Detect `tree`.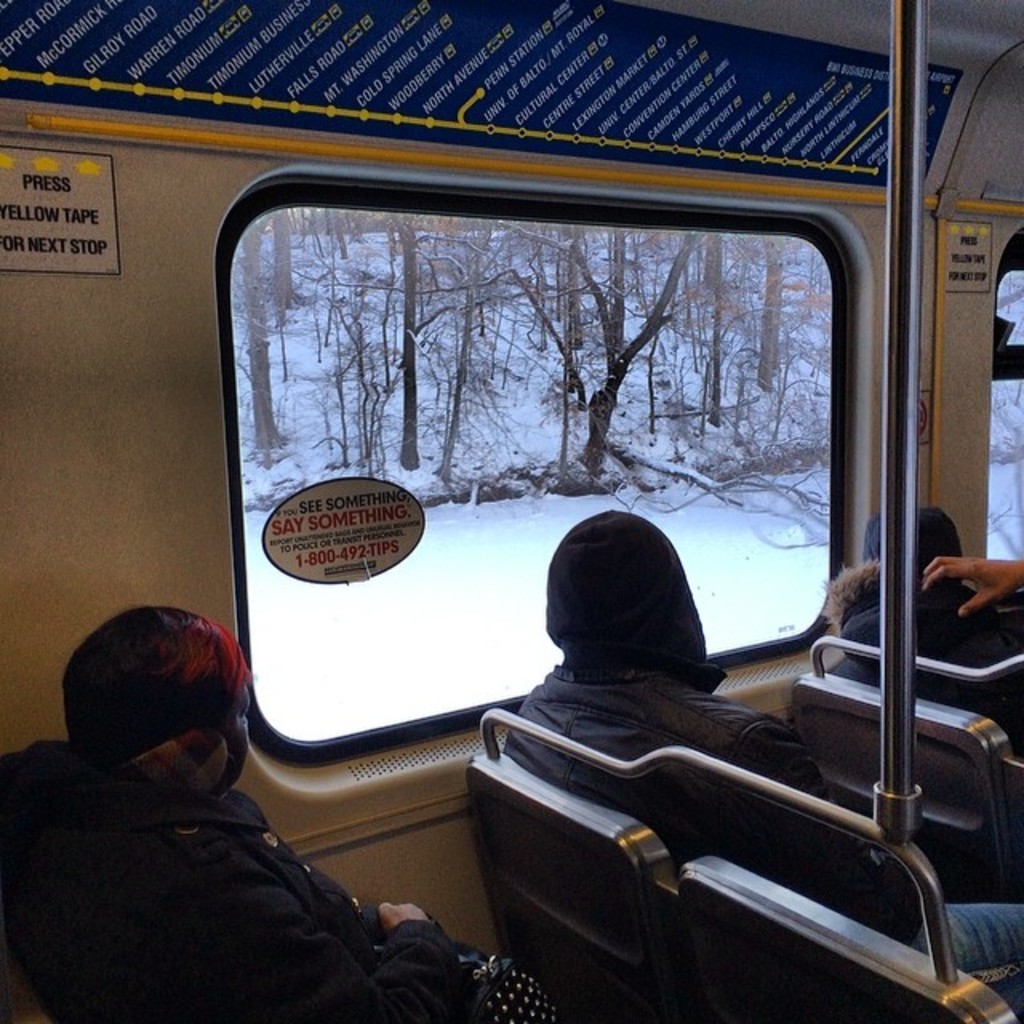
Detected at bbox=(982, 272, 1022, 474).
